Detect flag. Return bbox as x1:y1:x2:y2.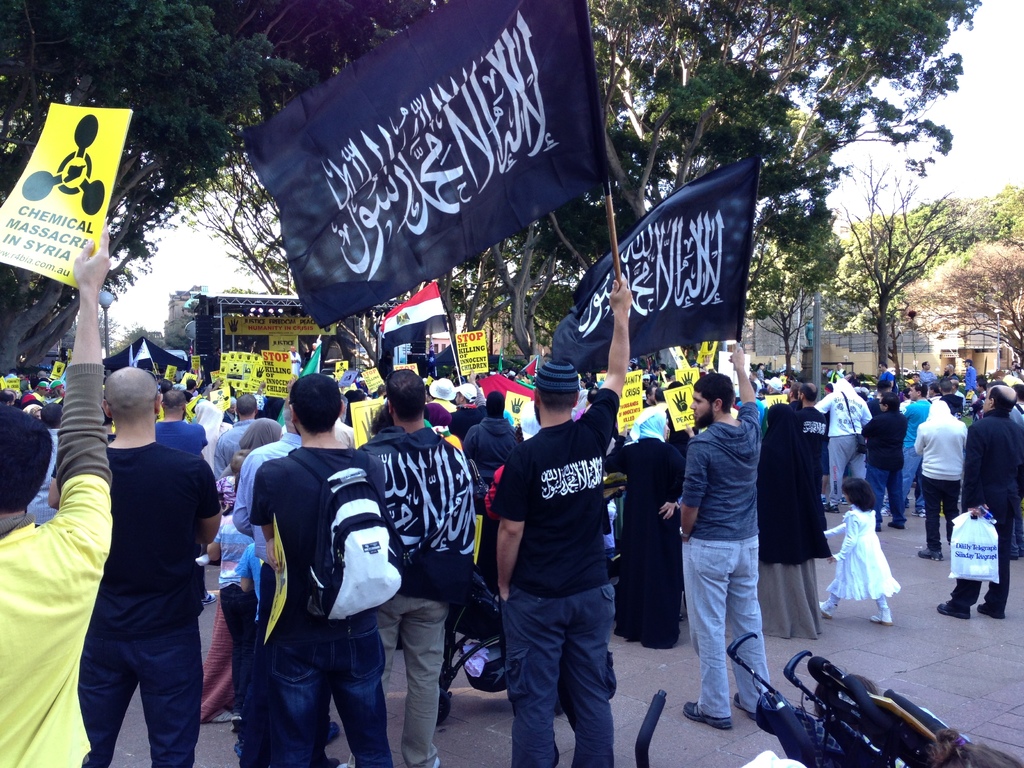
380:278:449:351.
